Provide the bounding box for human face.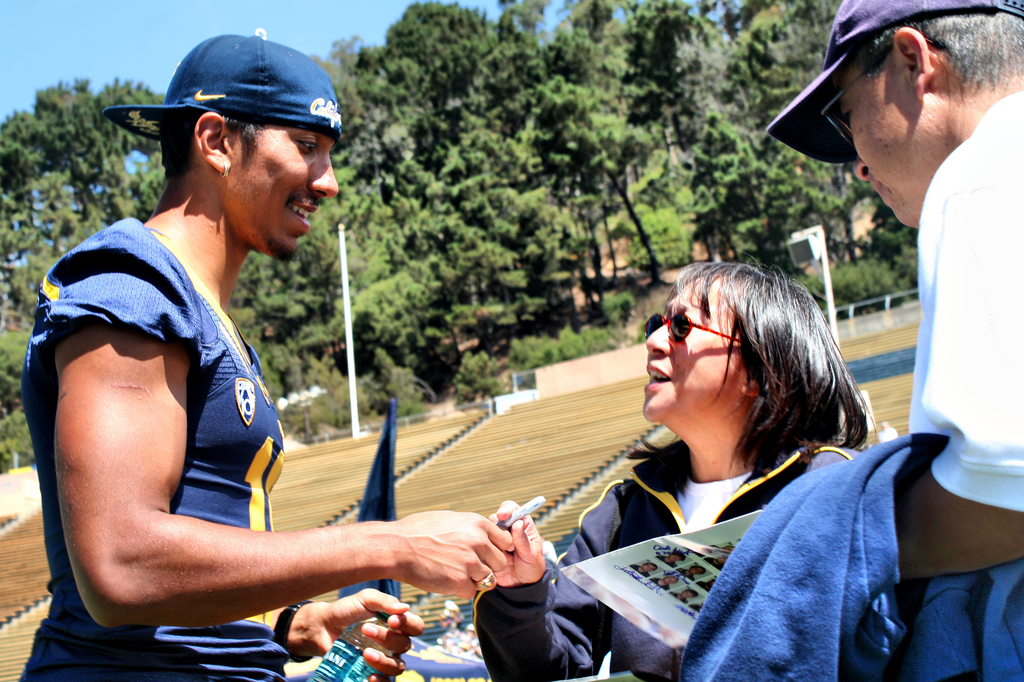
rect(224, 120, 339, 257).
